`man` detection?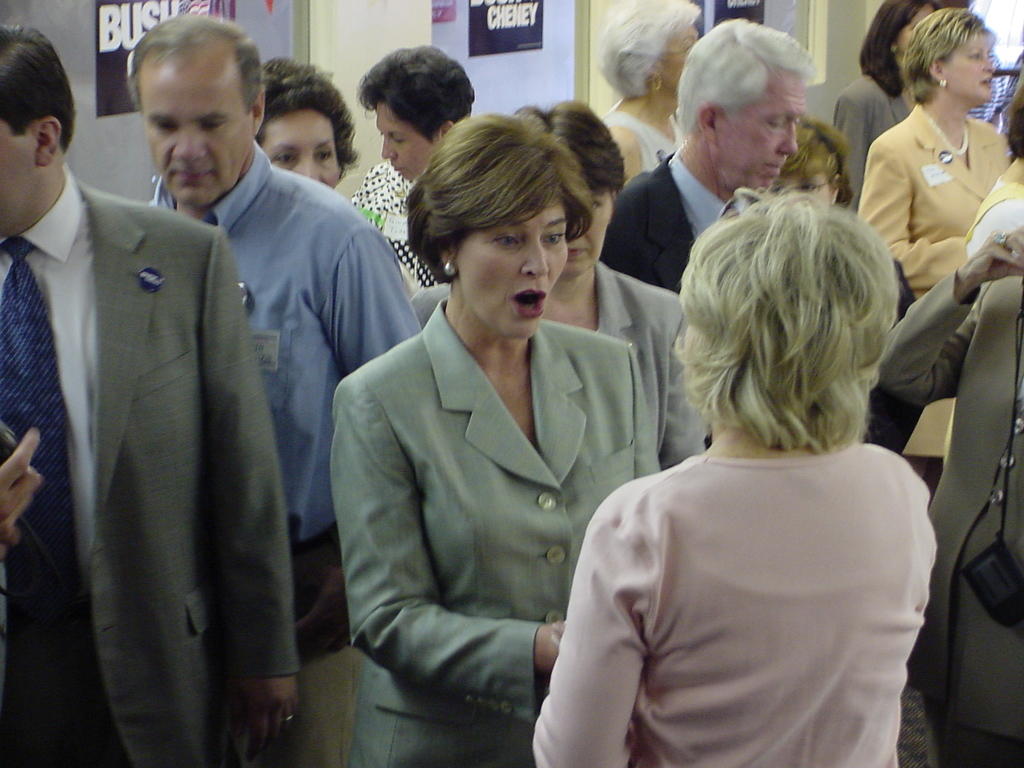
locate(604, 17, 819, 294)
